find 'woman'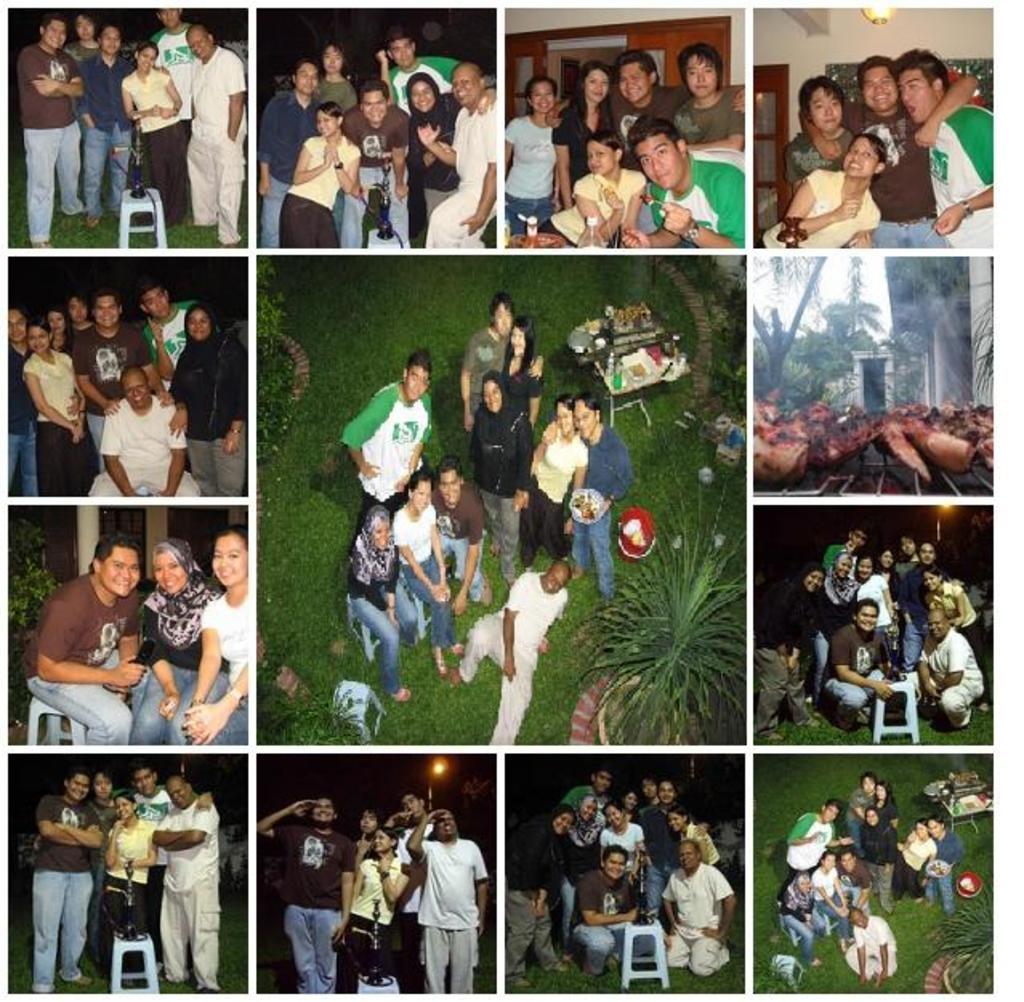
[x1=550, y1=59, x2=620, y2=207]
